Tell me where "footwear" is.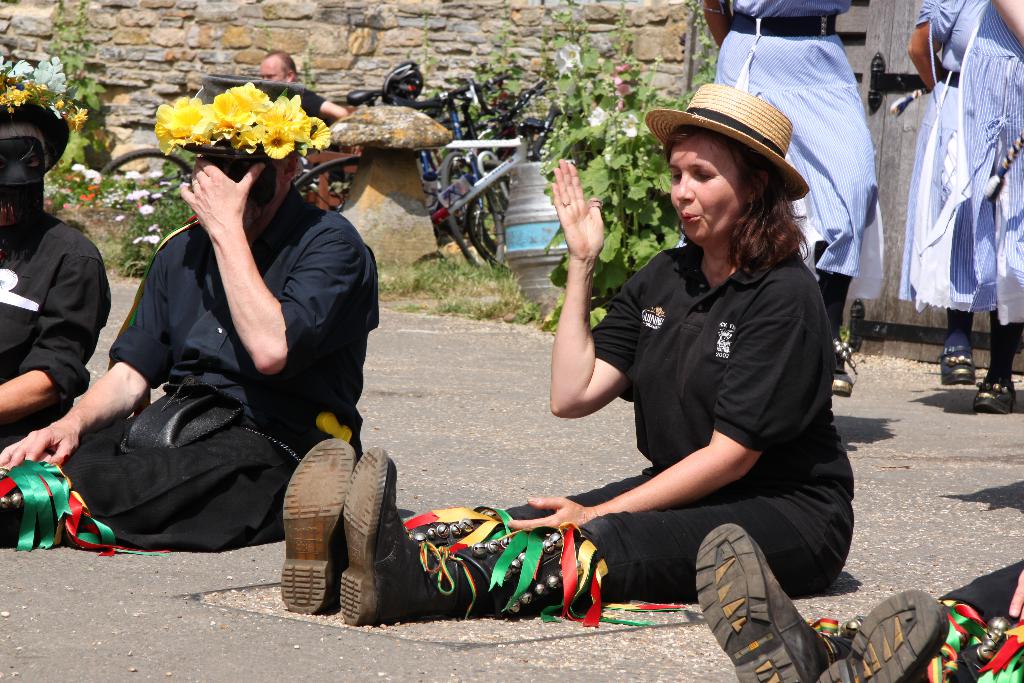
"footwear" is at x1=936, y1=345, x2=979, y2=386.
